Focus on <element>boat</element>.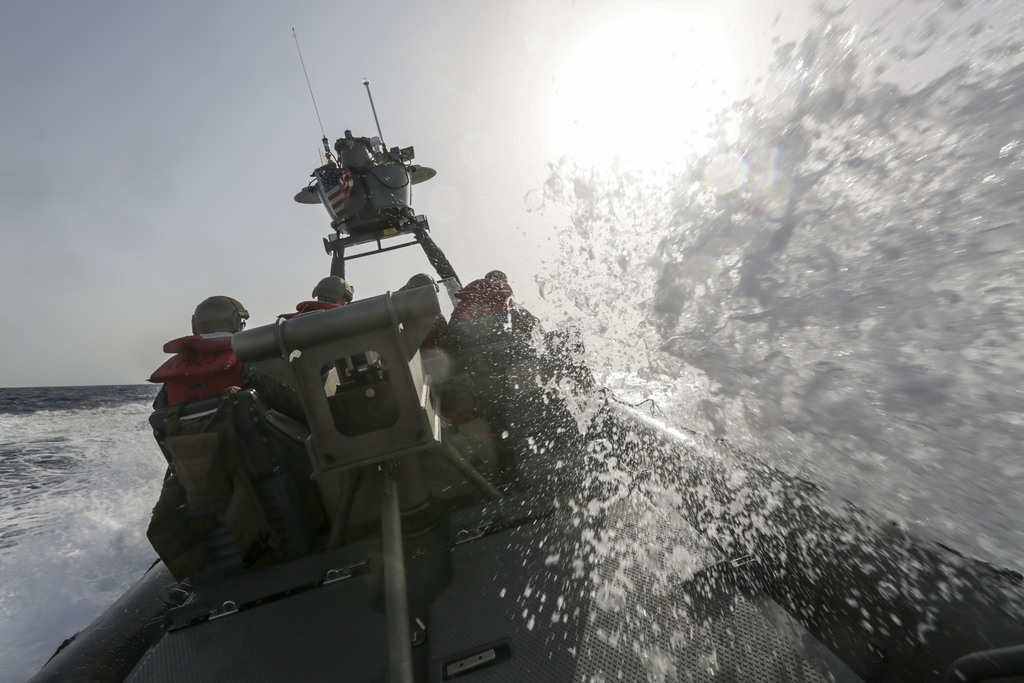
Focused at [x1=70, y1=99, x2=997, y2=624].
